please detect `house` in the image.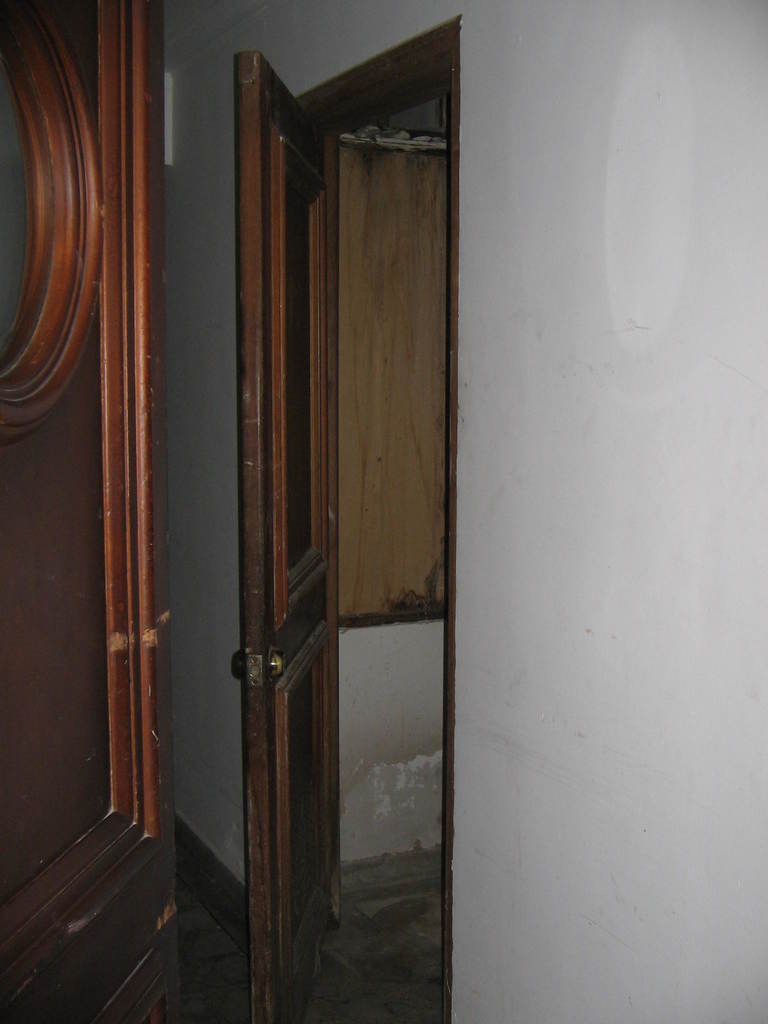
[0, 0, 767, 1023].
